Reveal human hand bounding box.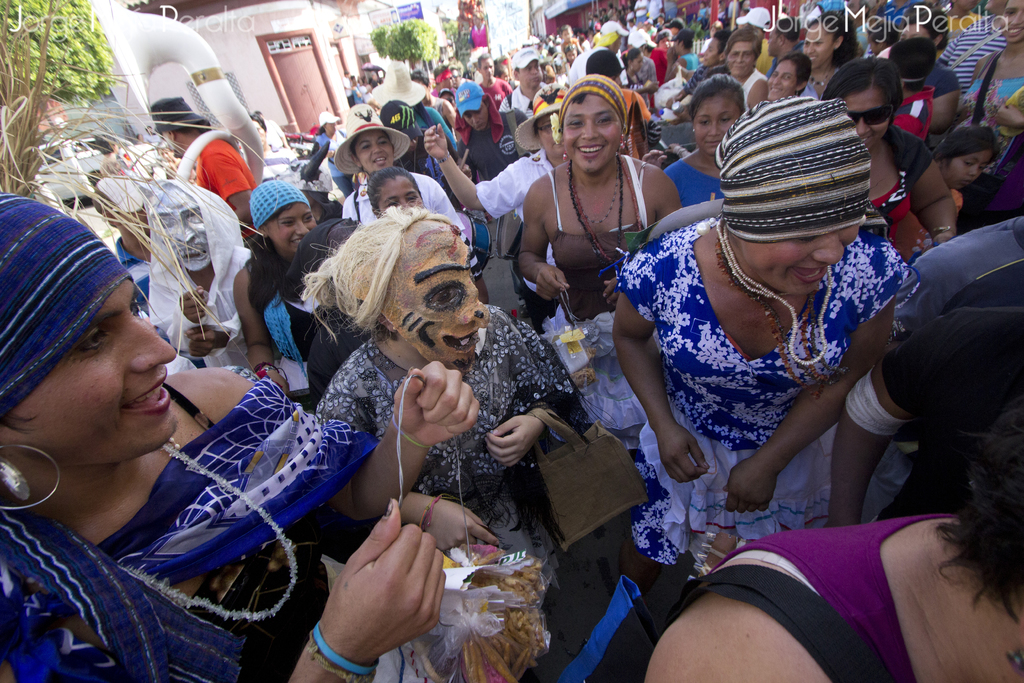
Revealed: (left=346, top=504, right=435, bottom=659).
